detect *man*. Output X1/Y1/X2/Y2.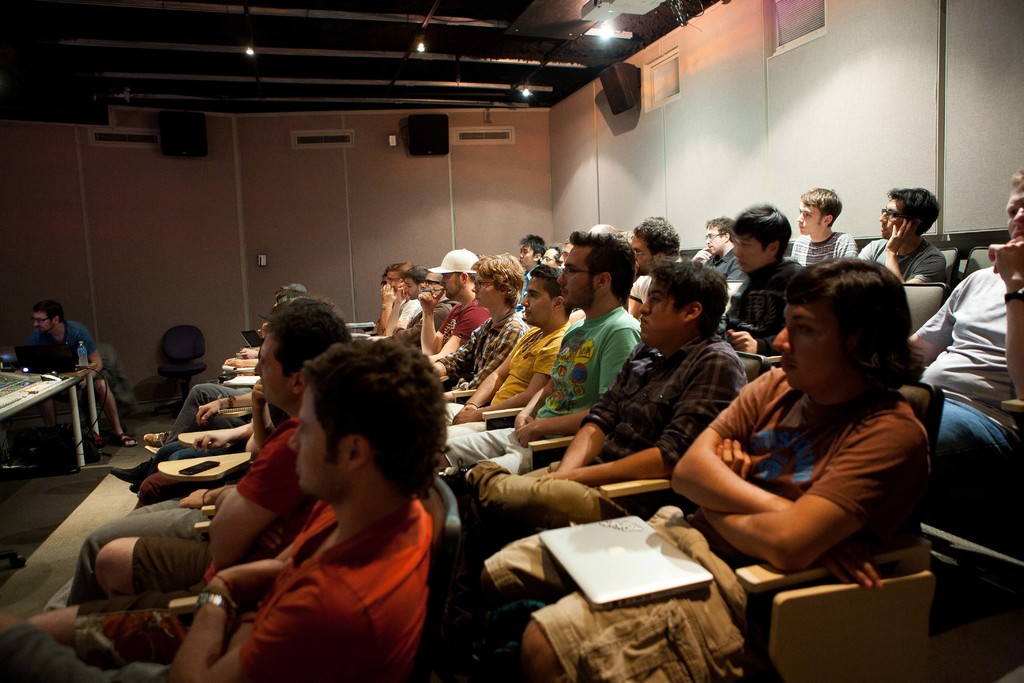
851/188/950/286.
